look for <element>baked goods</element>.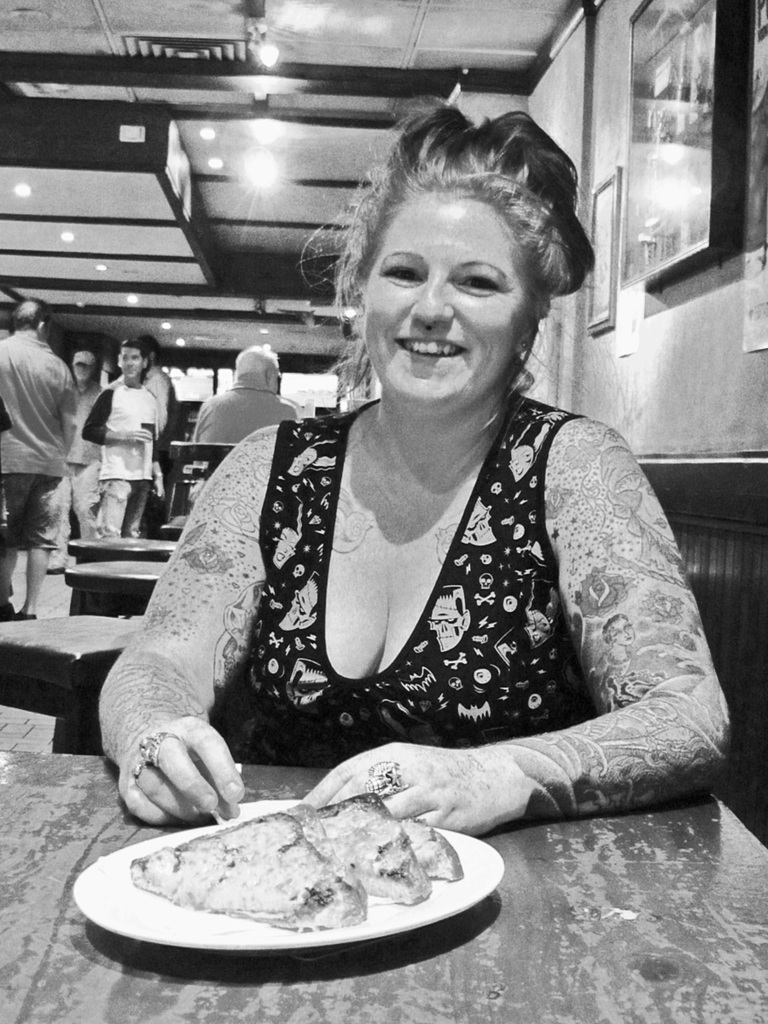
Found: 400 815 466 885.
